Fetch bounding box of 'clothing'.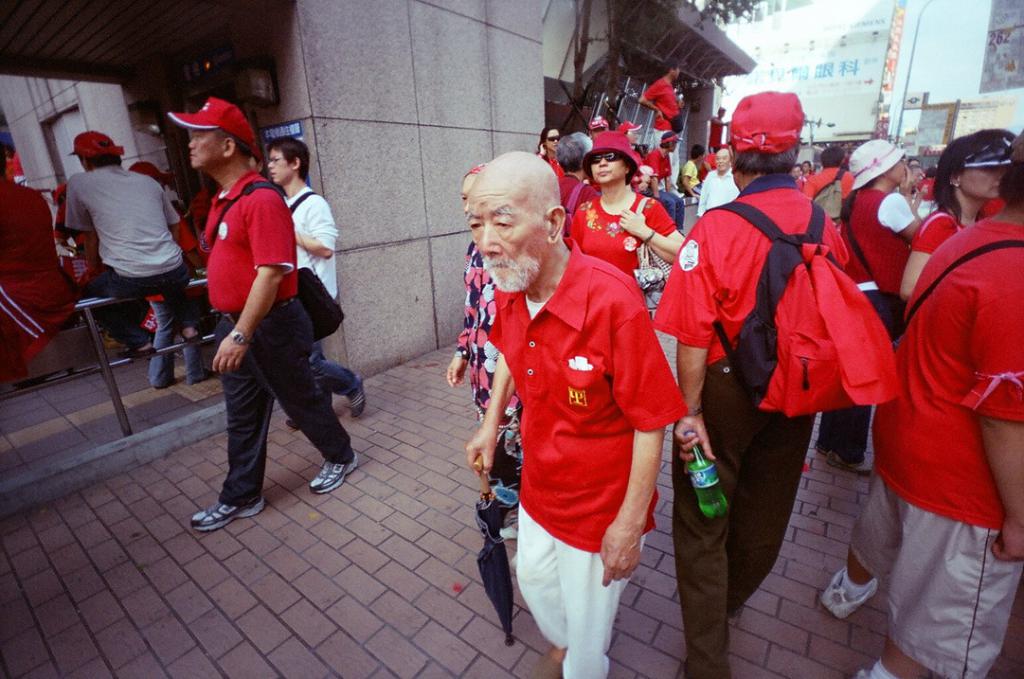
Bbox: crop(908, 206, 957, 245).
